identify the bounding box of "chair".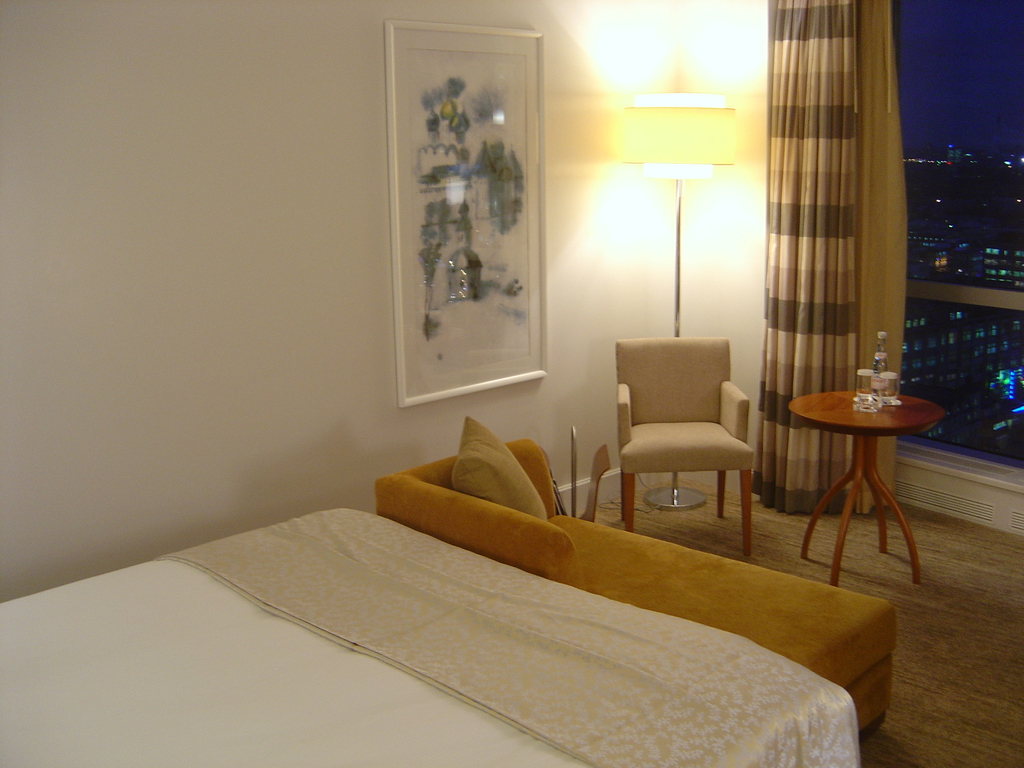
(605,328,772,546).
